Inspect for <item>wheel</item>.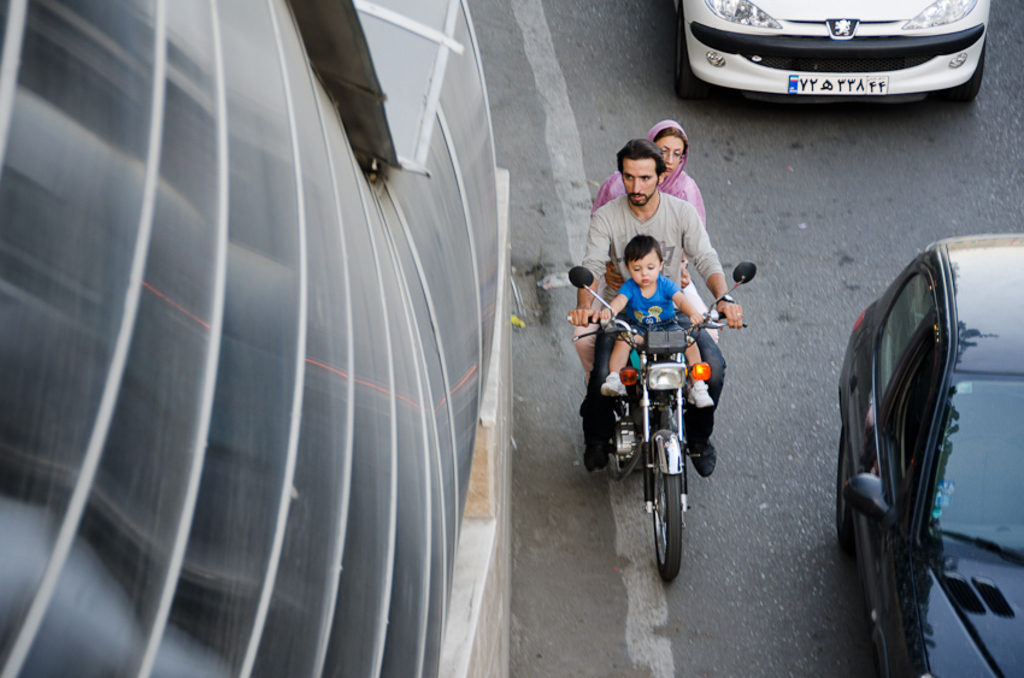
Inspection: pyautogui.locateOnScreen(678, 12, 704, 102).
